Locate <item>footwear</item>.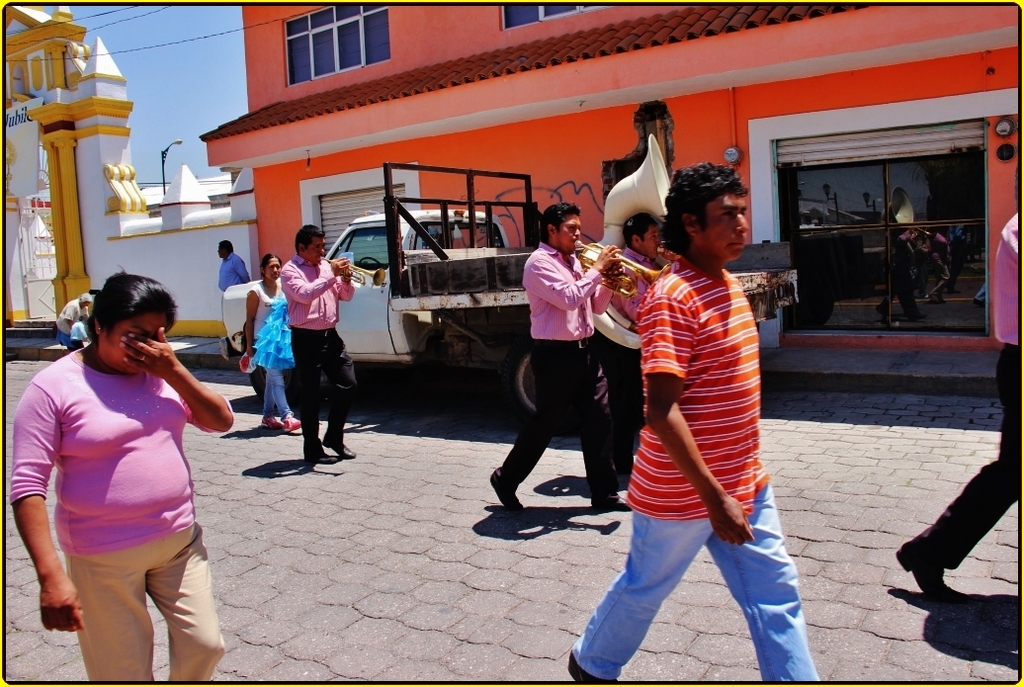
Bounding box: 485/471/525/511.
